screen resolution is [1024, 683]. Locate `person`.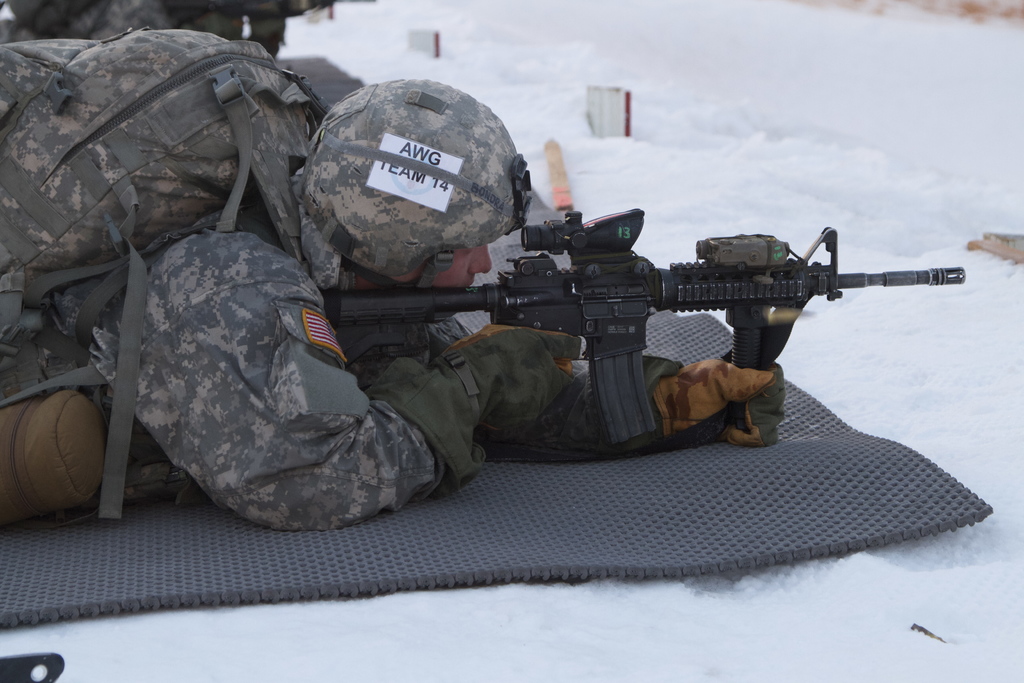
[4,0,301,62].
